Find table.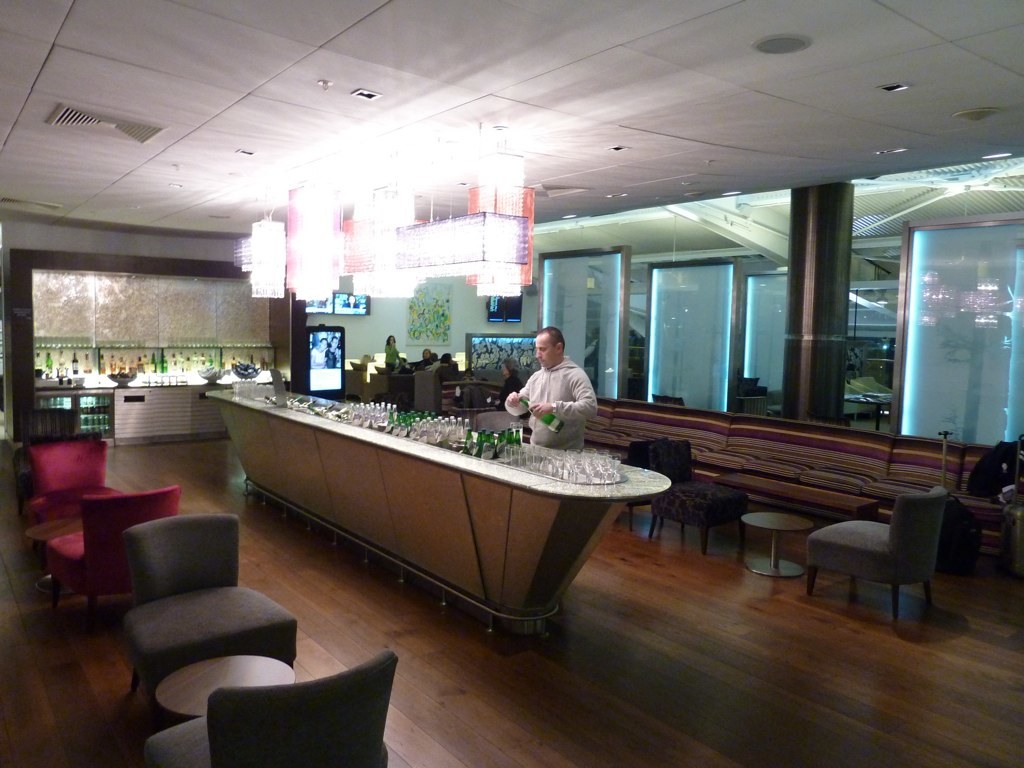
29/519/88/598.
